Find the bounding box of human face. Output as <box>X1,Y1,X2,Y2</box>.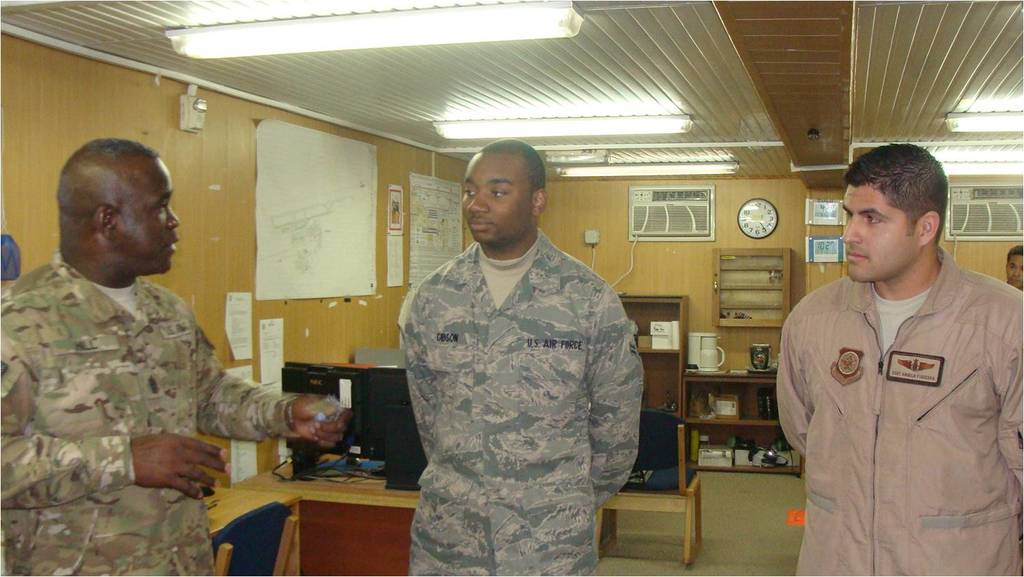
<box>115,157,172,270</box>.
